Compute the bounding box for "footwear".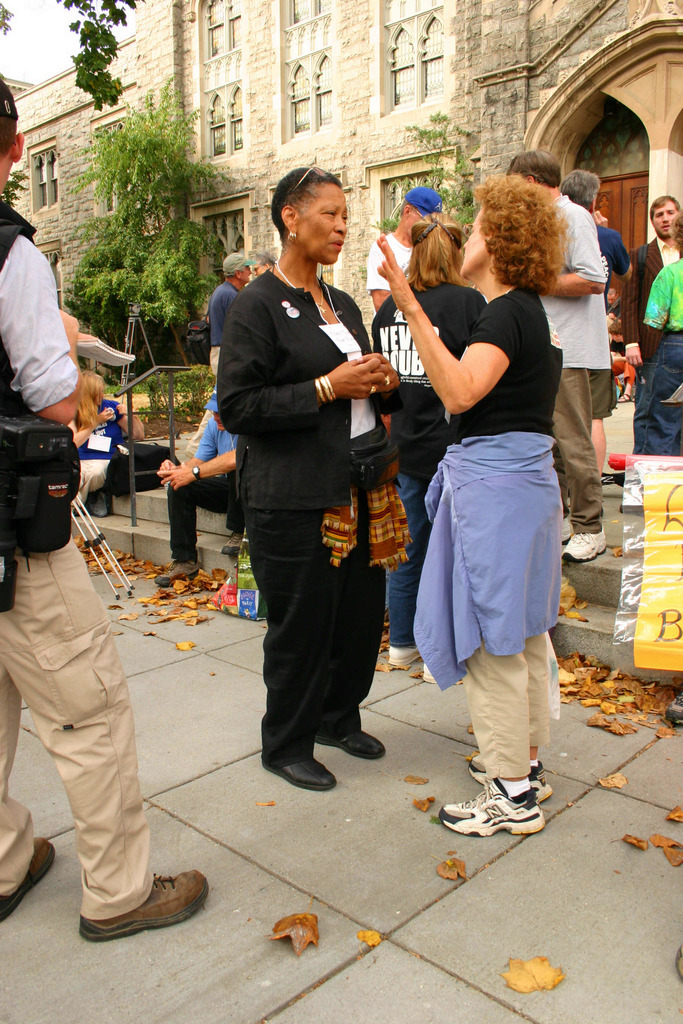
crop(314, 729, 390, 760).
